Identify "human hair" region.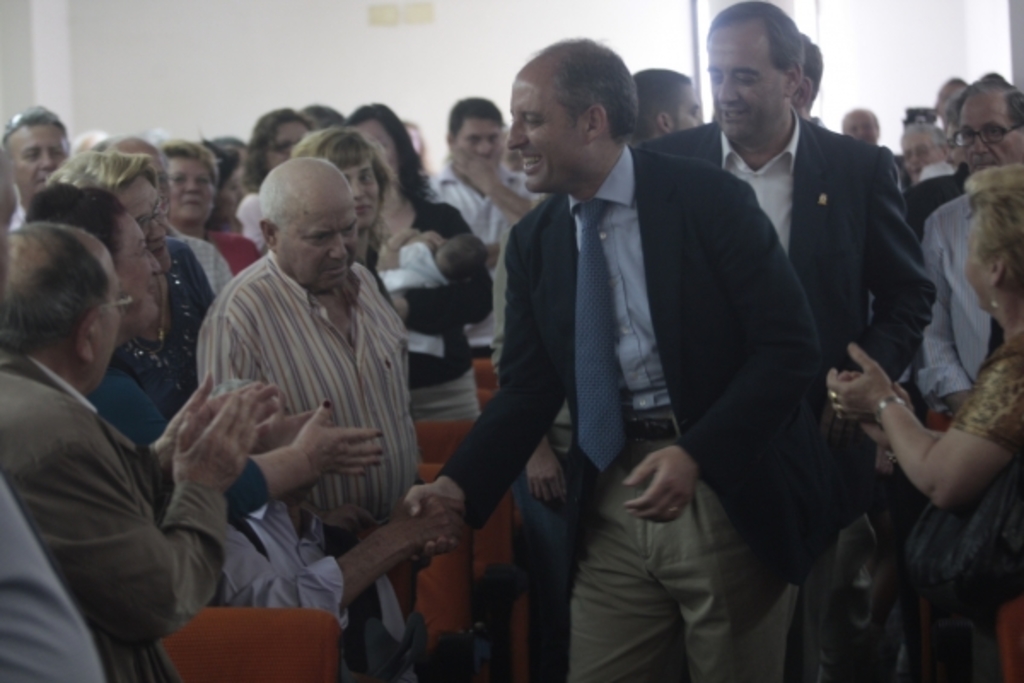
Region: left=903, top=121, right=949, bottom=155.
